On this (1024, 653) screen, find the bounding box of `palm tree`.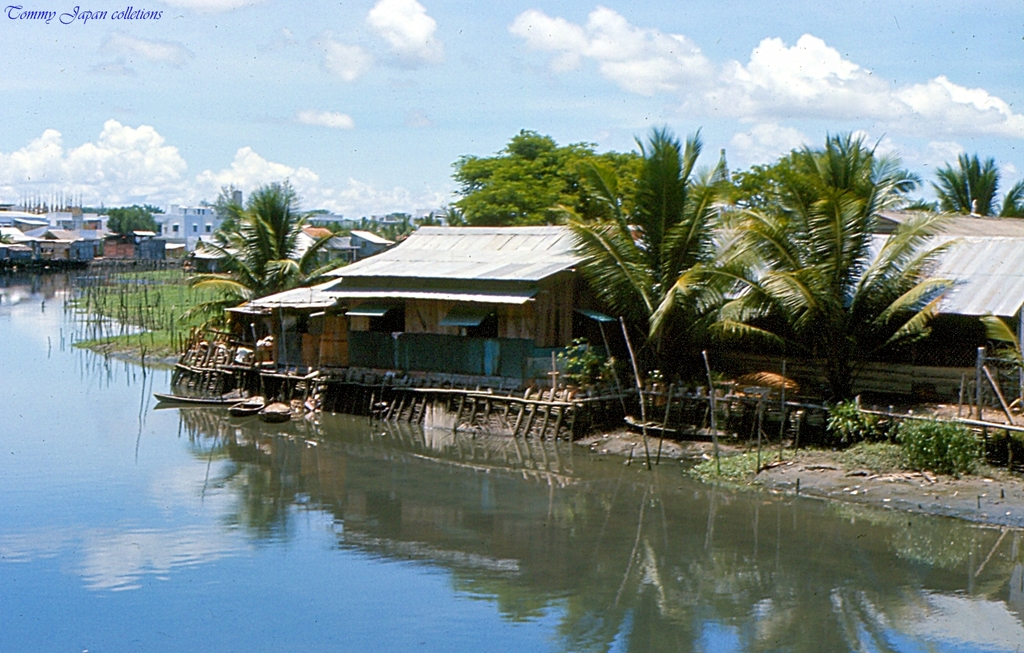
Bounding box: box(549, 122, 717, 391).
